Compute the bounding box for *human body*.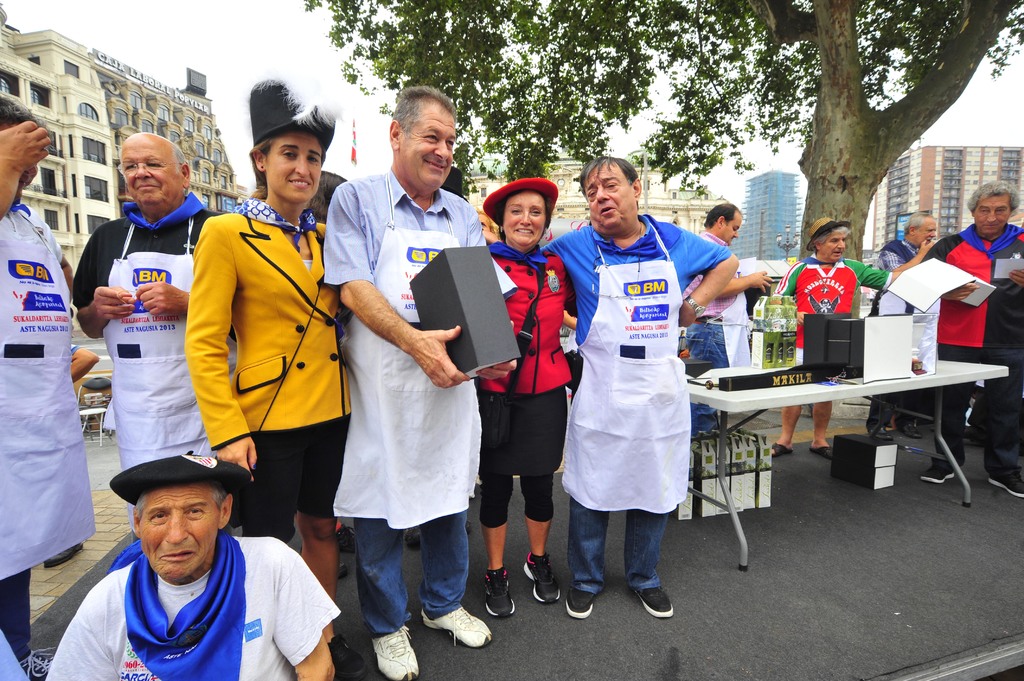
locate(682, 198, 774, 437).
